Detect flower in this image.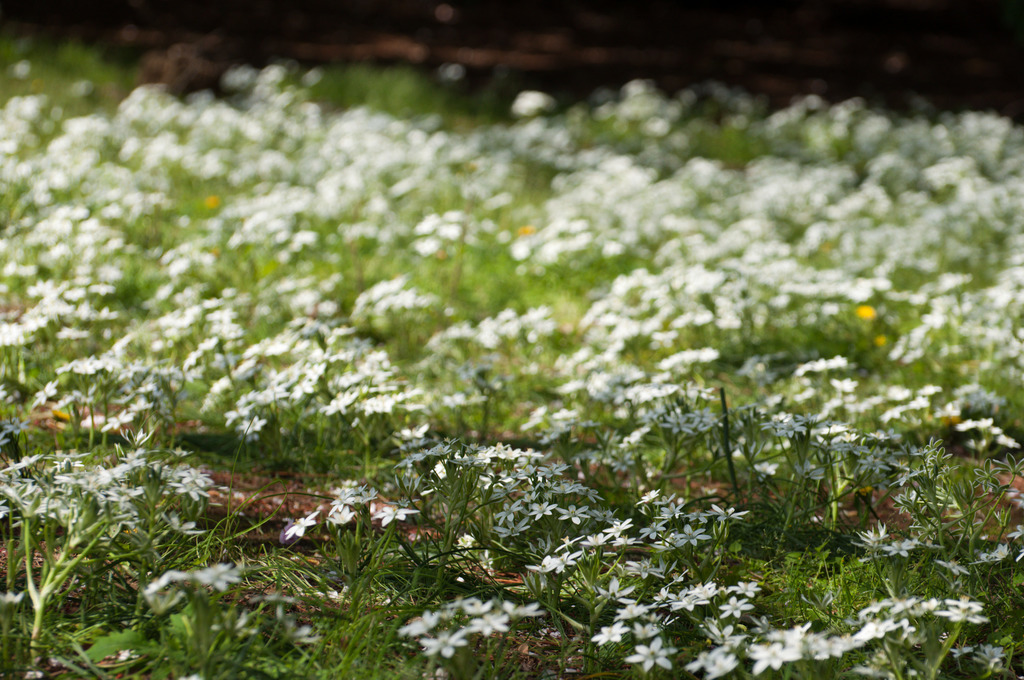
Detection: locate(703, 654, 734, 679).
